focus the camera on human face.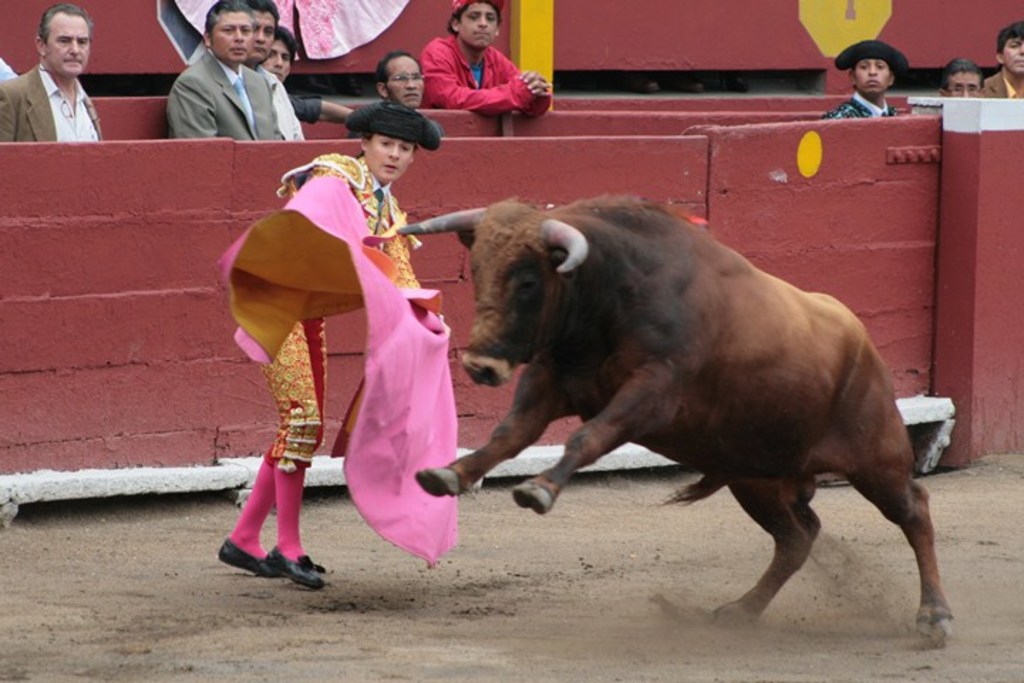
Focus region: left=366, top=135, right=411, bottom=185.
